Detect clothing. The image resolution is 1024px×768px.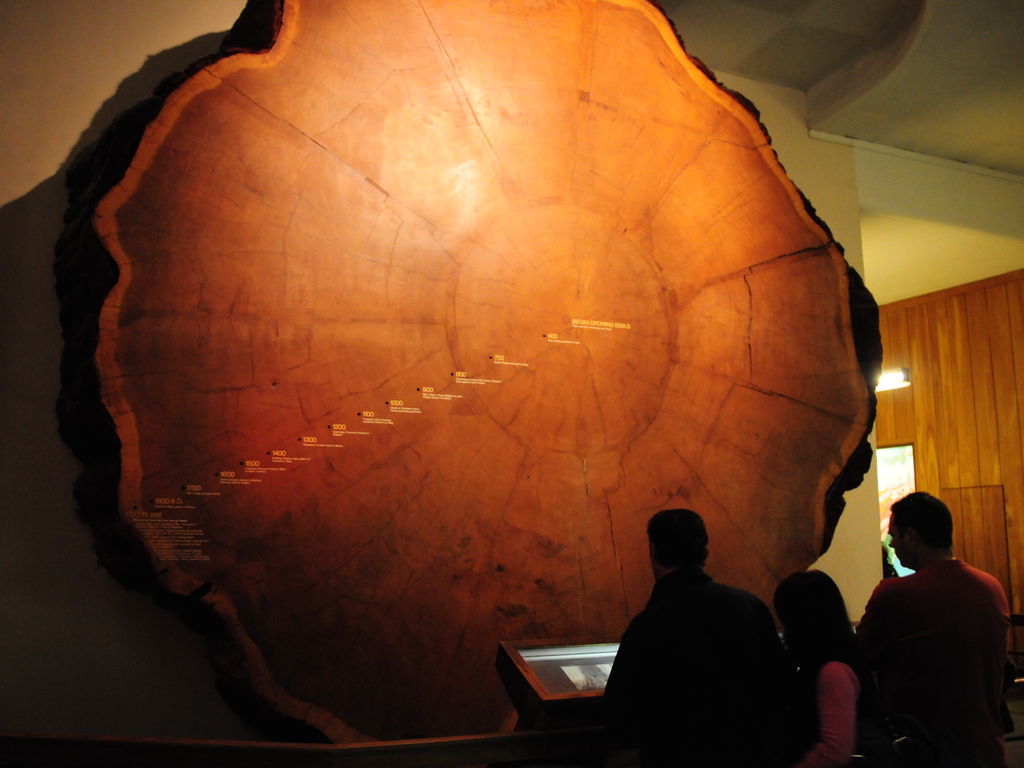
region(796, 644, 876, 752).
